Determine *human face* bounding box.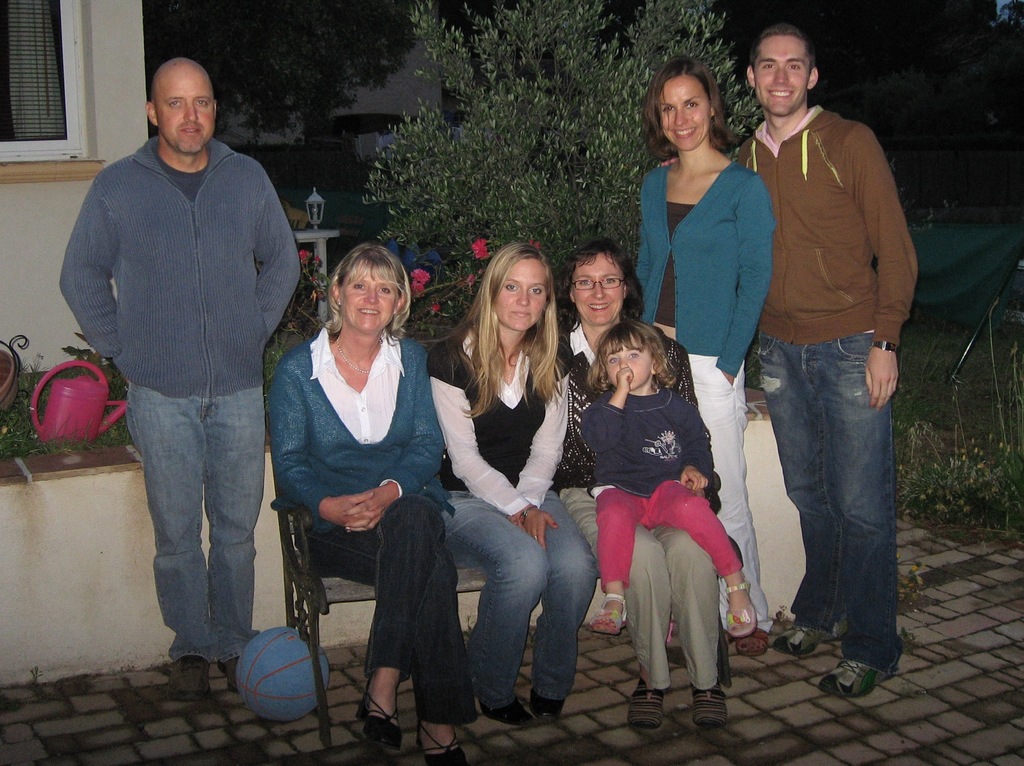
Determined: l=752, t=42, r=807, b=114.
